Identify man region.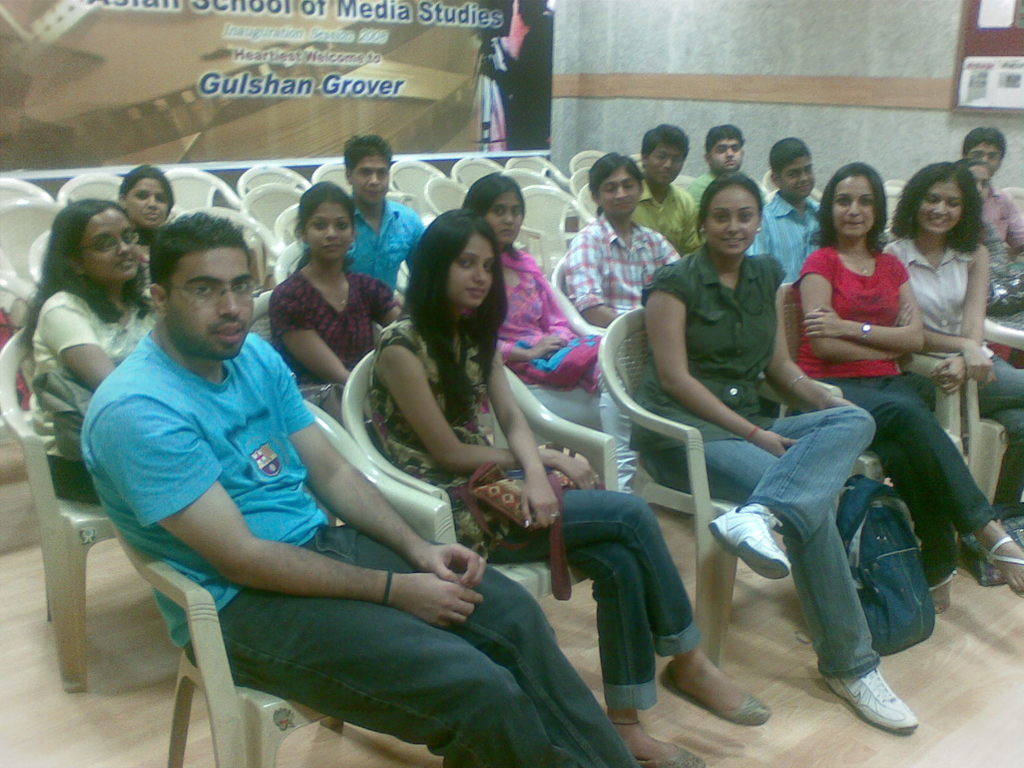
Region: [957, 125, 1023, 263].
